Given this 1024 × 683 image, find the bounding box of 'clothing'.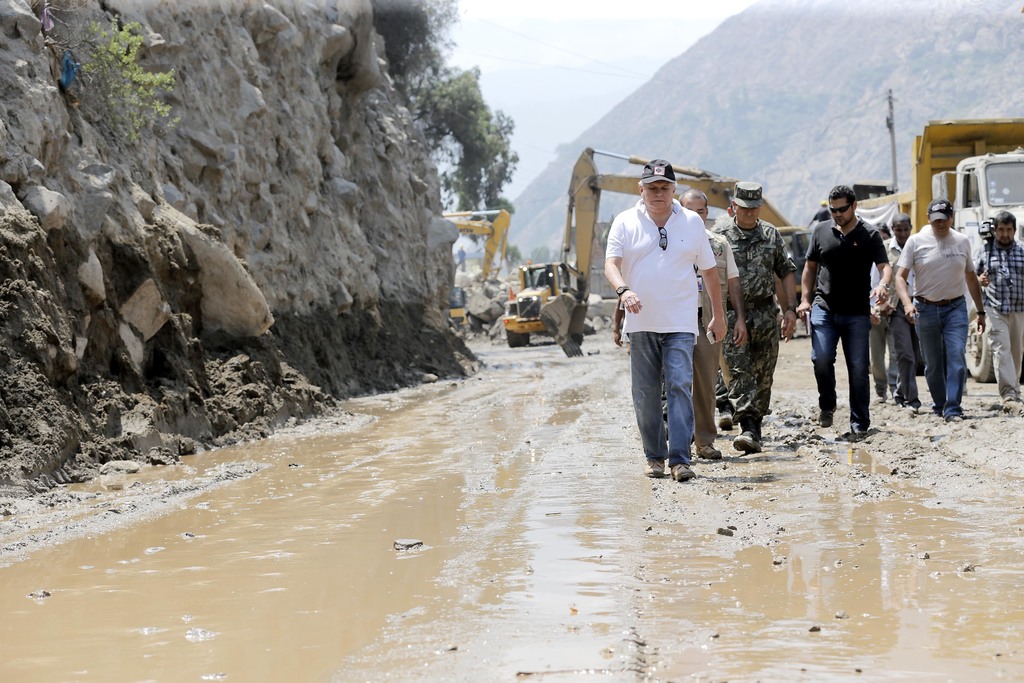
895, 220, 976, 420.
